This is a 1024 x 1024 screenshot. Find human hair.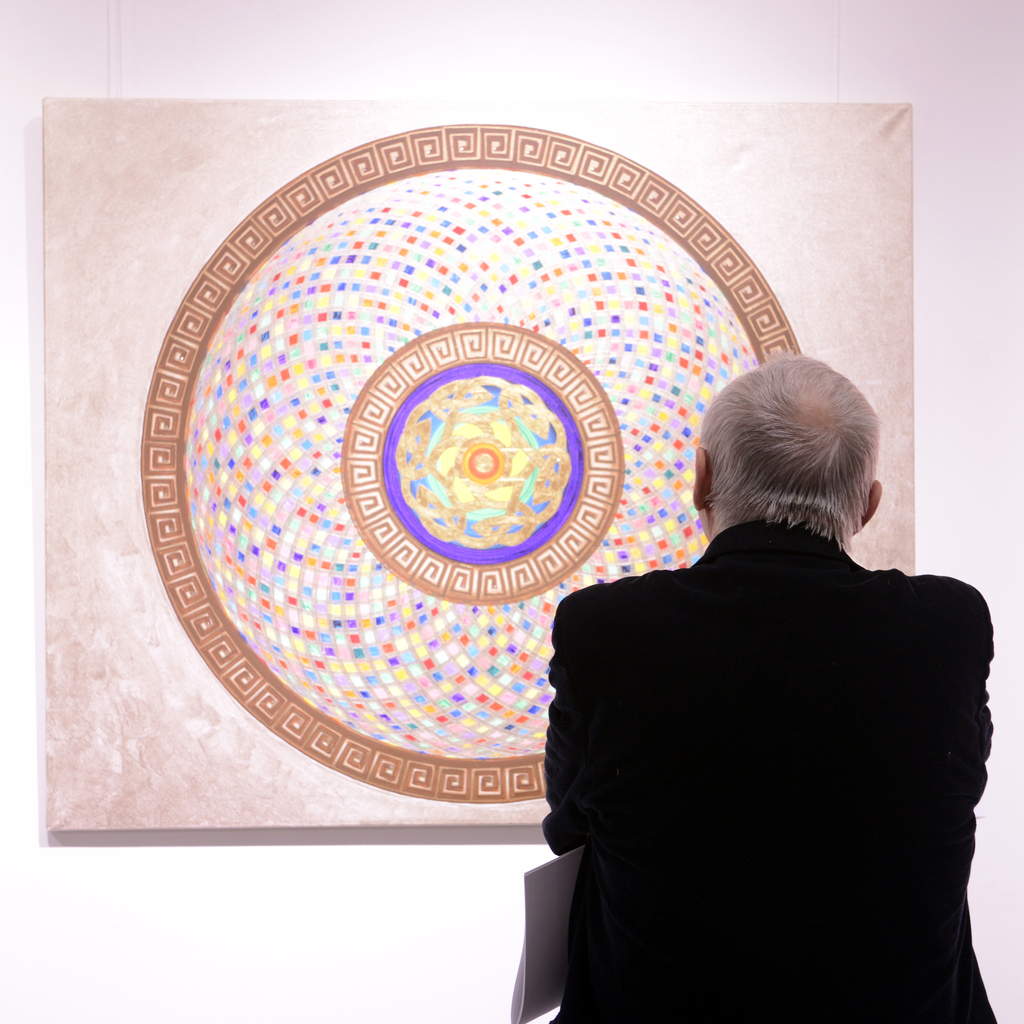
Bounding box: detection(705, 365, 889, 567).
